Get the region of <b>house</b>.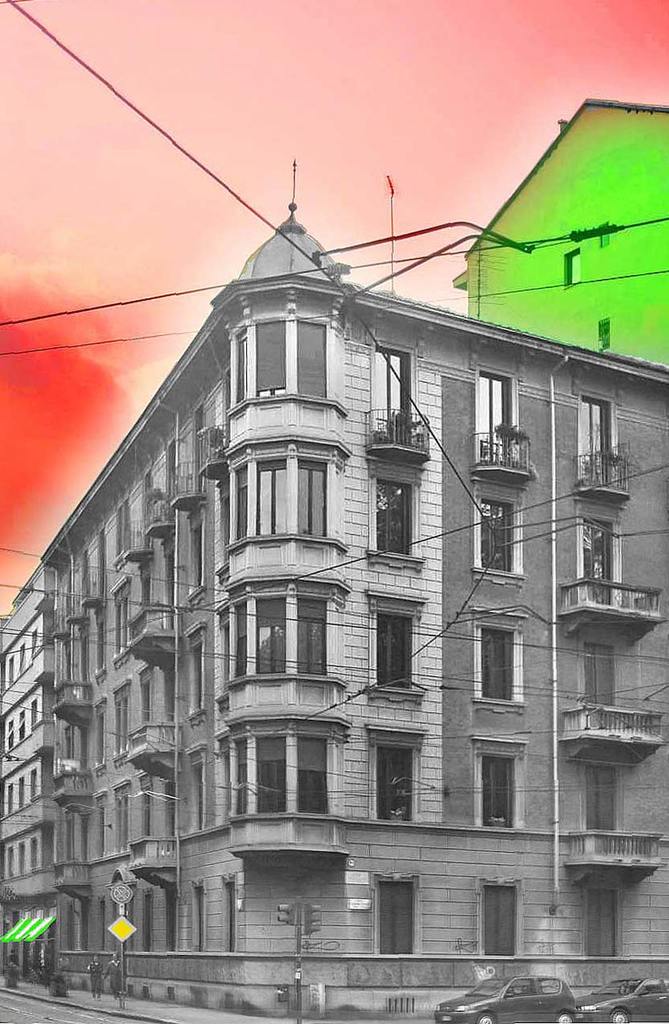
(43, 200, 668, 1019).
